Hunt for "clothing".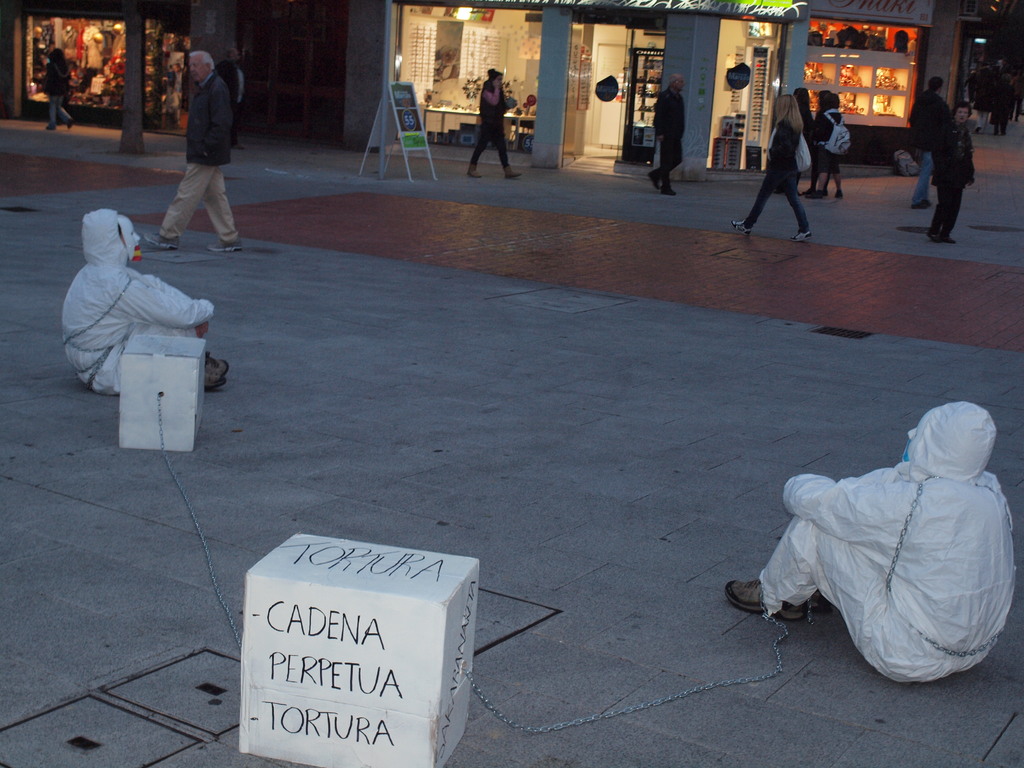
Hunted down at detection(991, 83, 1014, 133).
